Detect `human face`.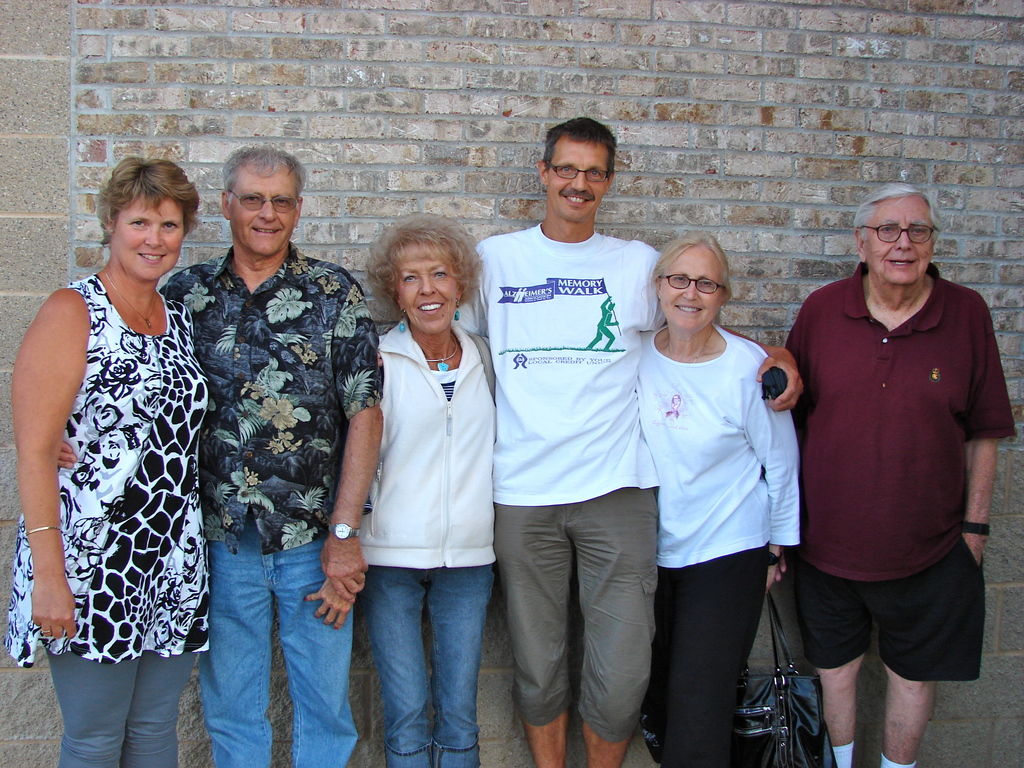
Detected at <box>548,139,611,218</box>.
